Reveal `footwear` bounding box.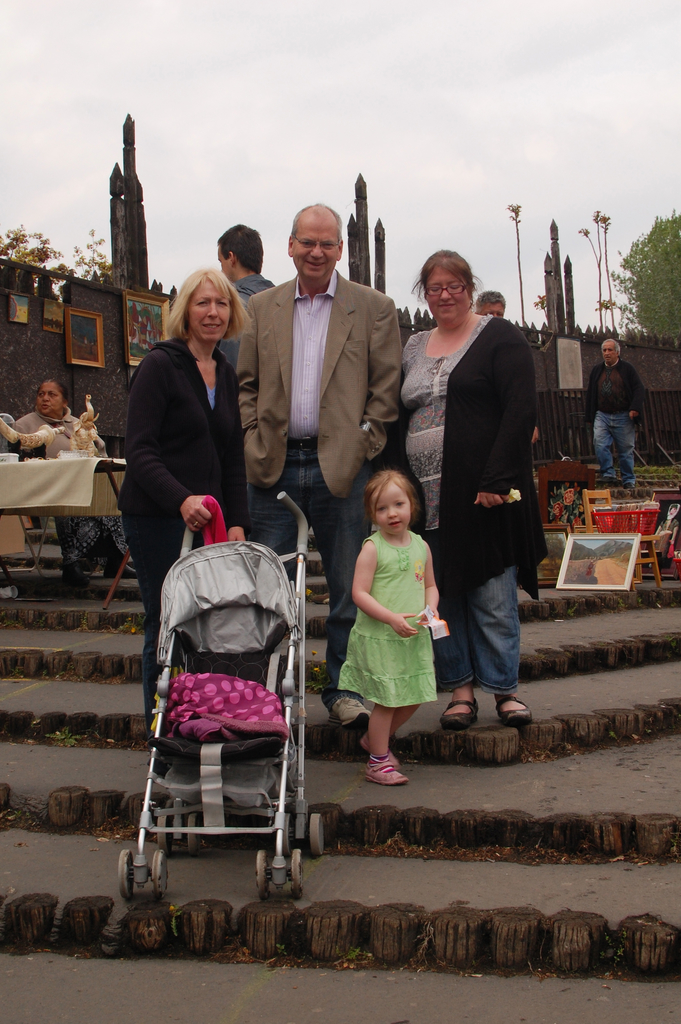
Revealed: <region>109, 566, 140, 583</region>.
